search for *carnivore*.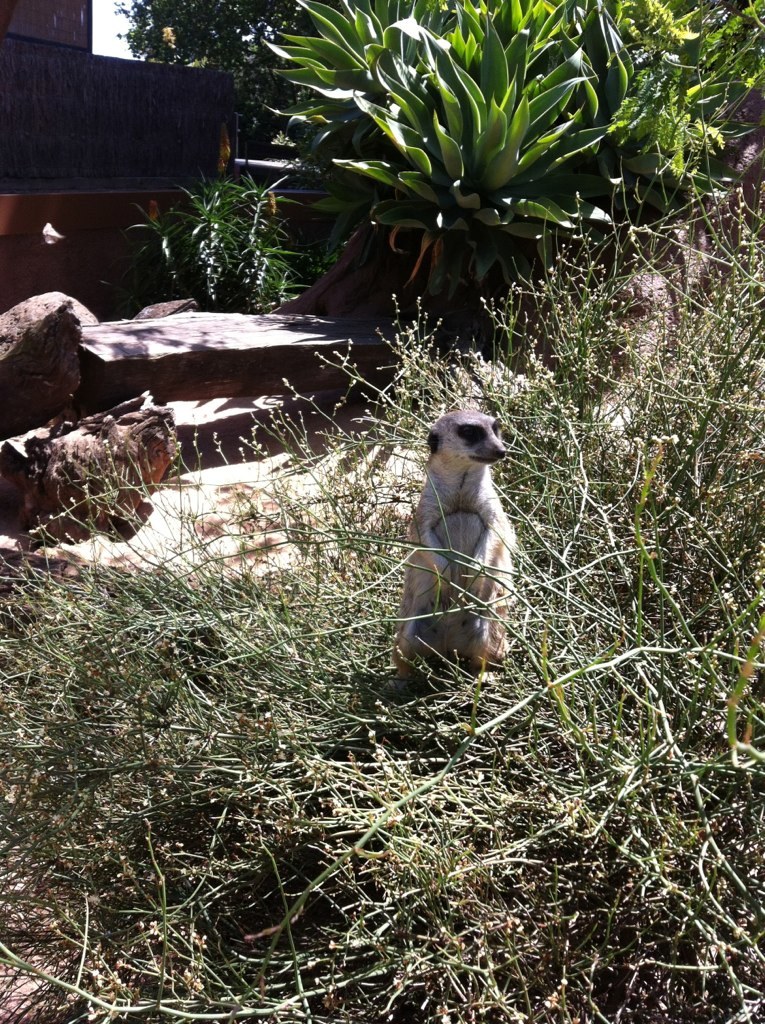
Found at x1=395, y1=385, x2=527, y2=694.
